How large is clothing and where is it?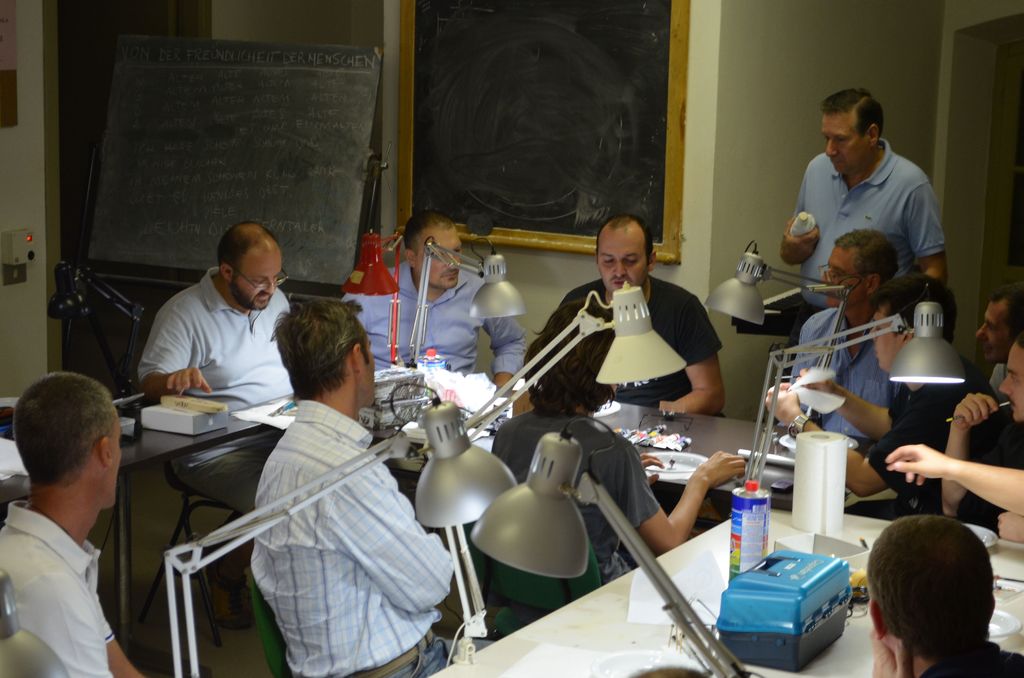
Bounding box: left=343, top=251, right=544, bottom=382.
